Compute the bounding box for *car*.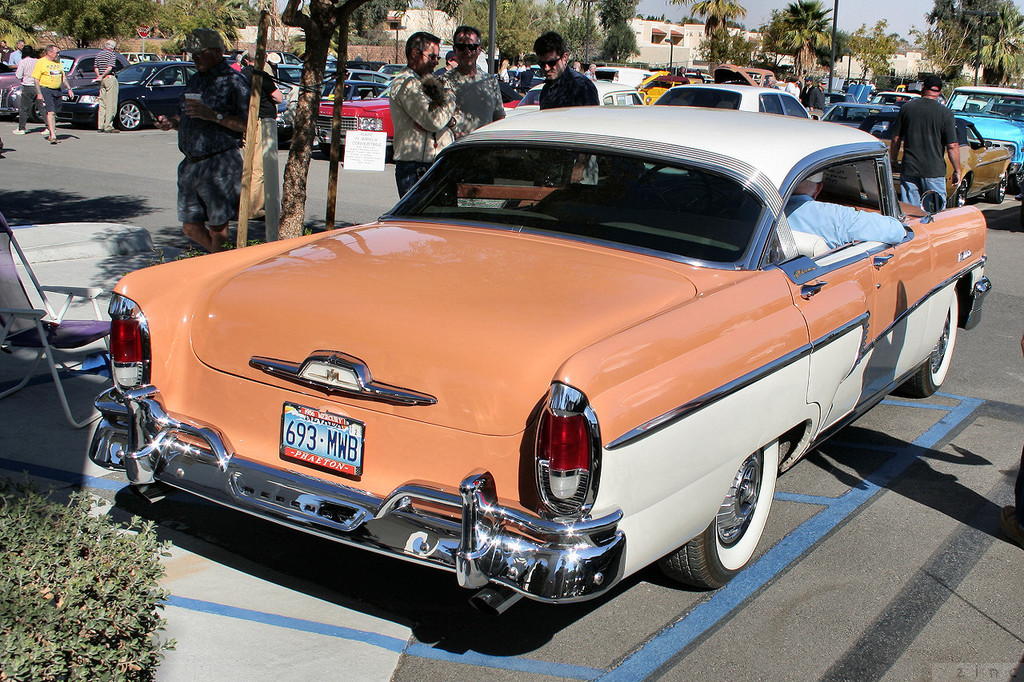
67,62,198,126.
